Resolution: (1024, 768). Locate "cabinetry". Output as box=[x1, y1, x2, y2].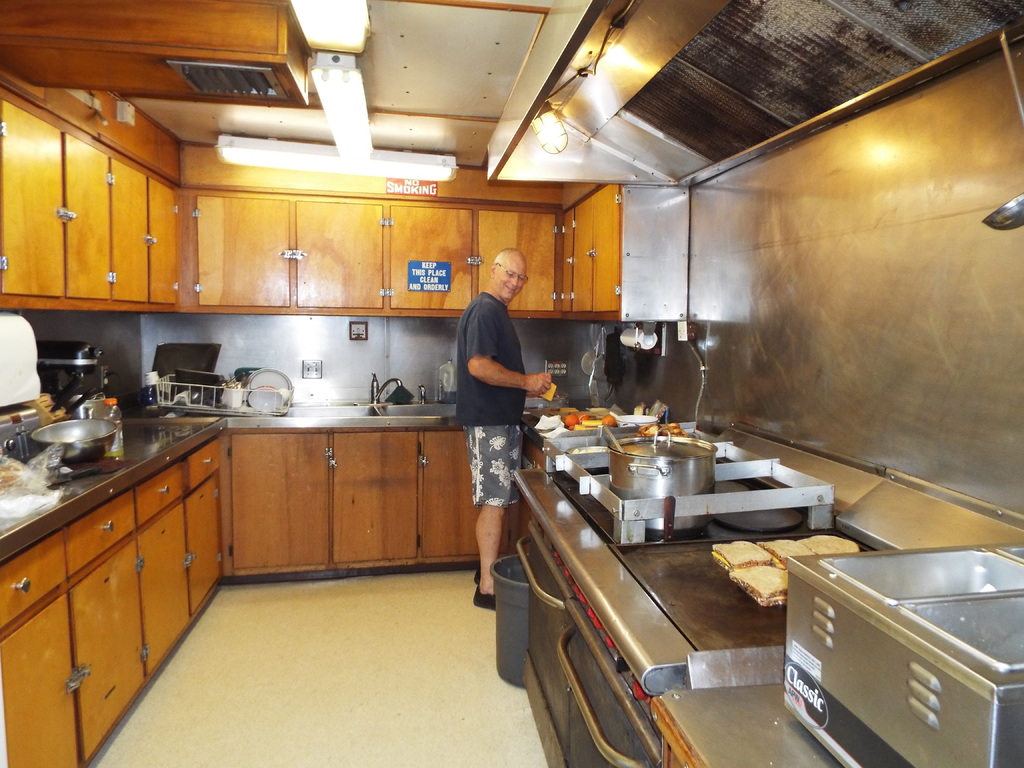
box=[195, 195, 291, 308].
